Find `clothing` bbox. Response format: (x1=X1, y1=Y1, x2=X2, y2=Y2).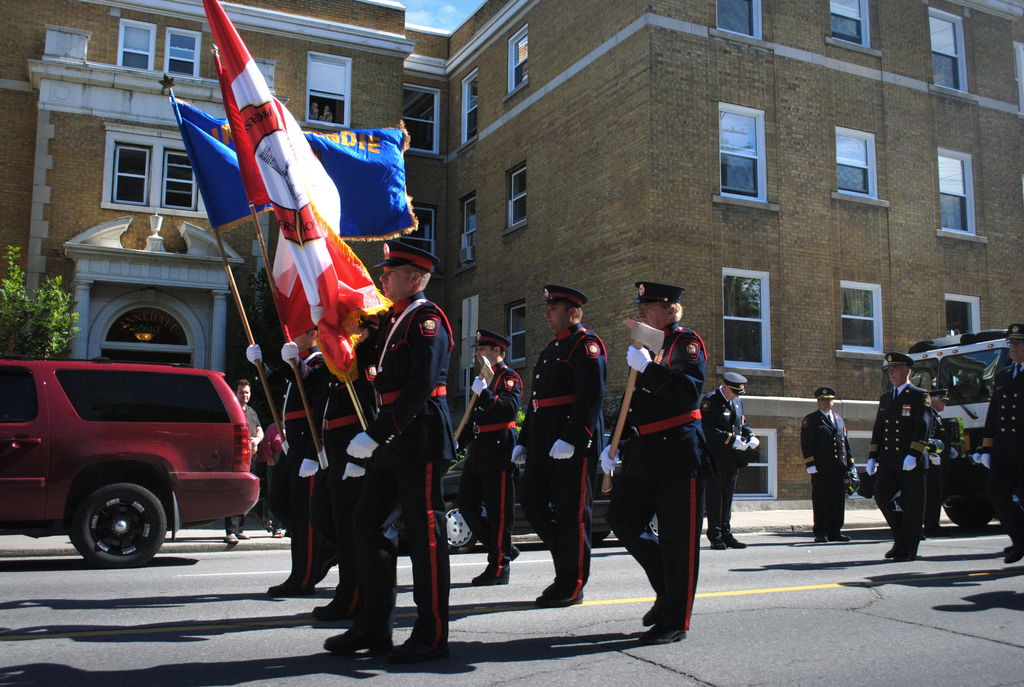
(x1=385, y1=292, x2=457, y2=644).
